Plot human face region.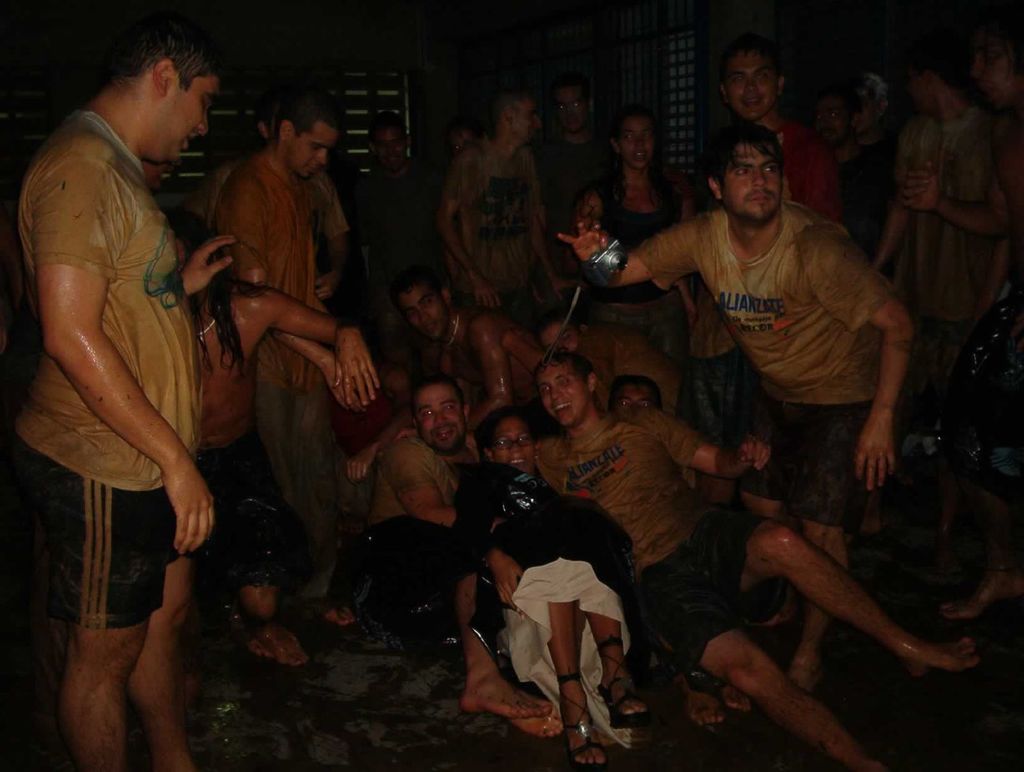
Plotted at 413:380:469:451.
